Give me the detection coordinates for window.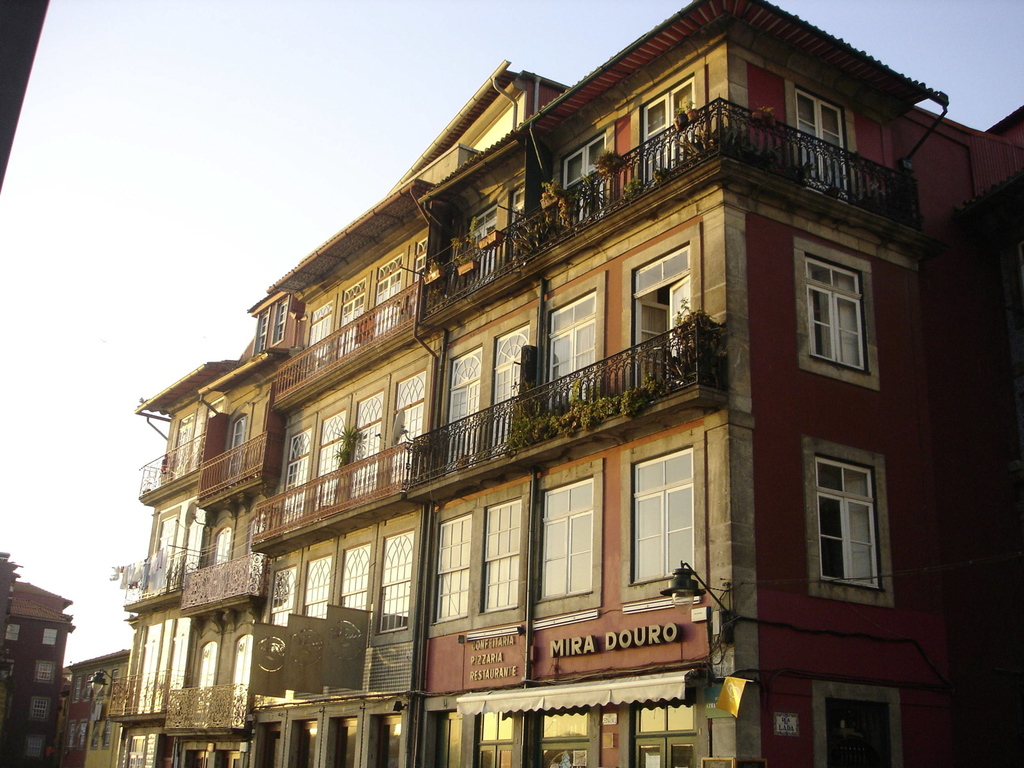
(646, 79, 700, 172).
